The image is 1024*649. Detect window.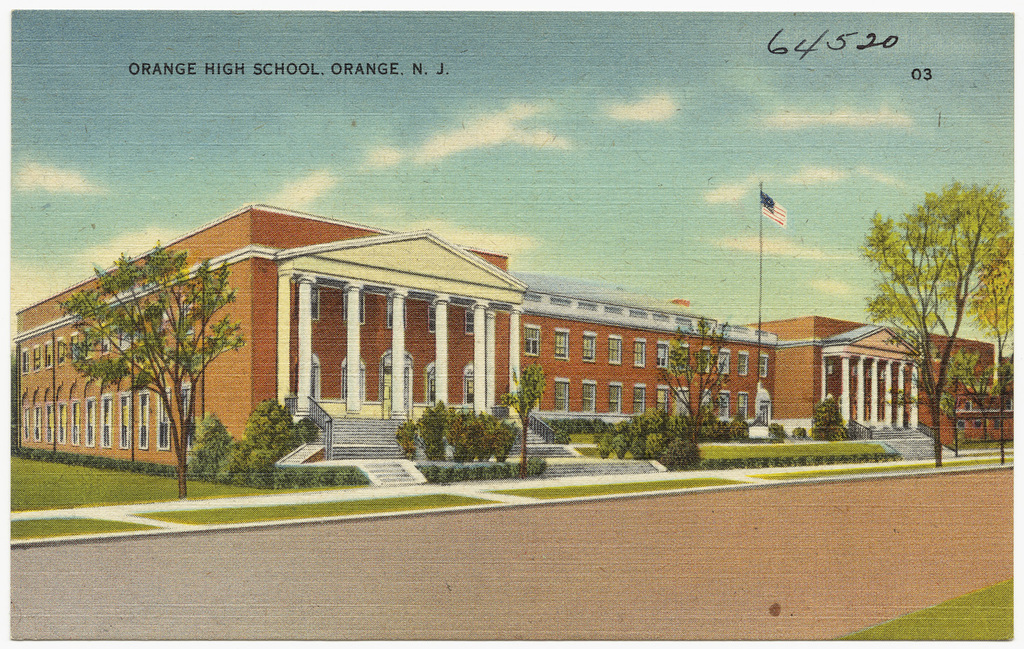
Detection: left=524, top=322, right=542, bottom=357.
